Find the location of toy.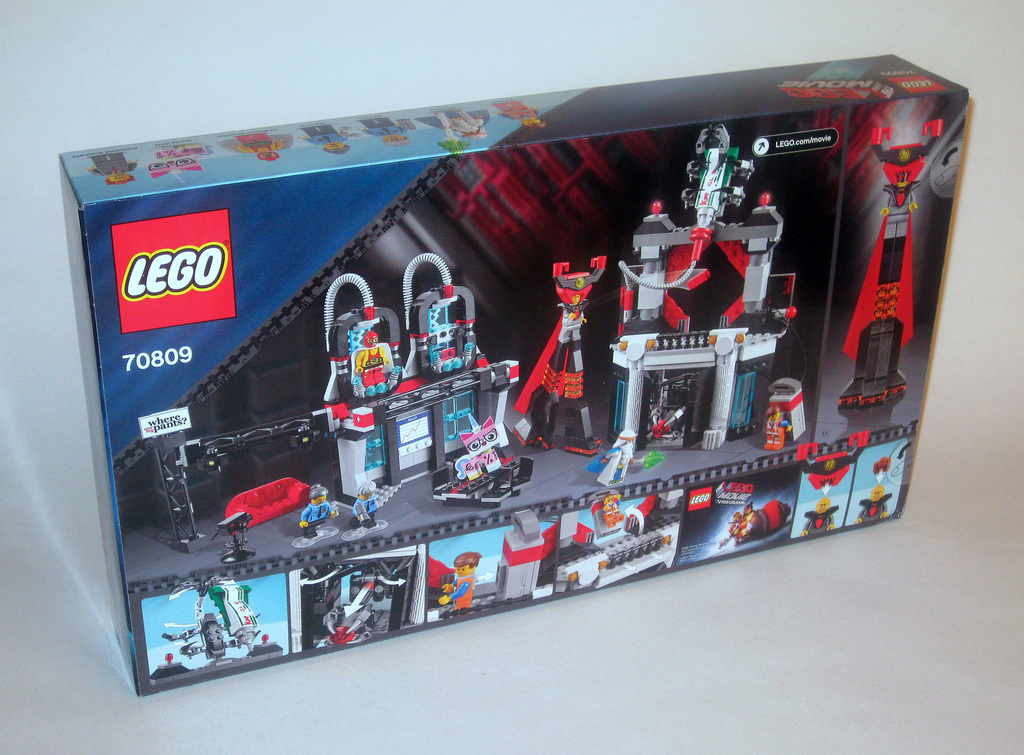
Location: (438, 551, 479, 615).
